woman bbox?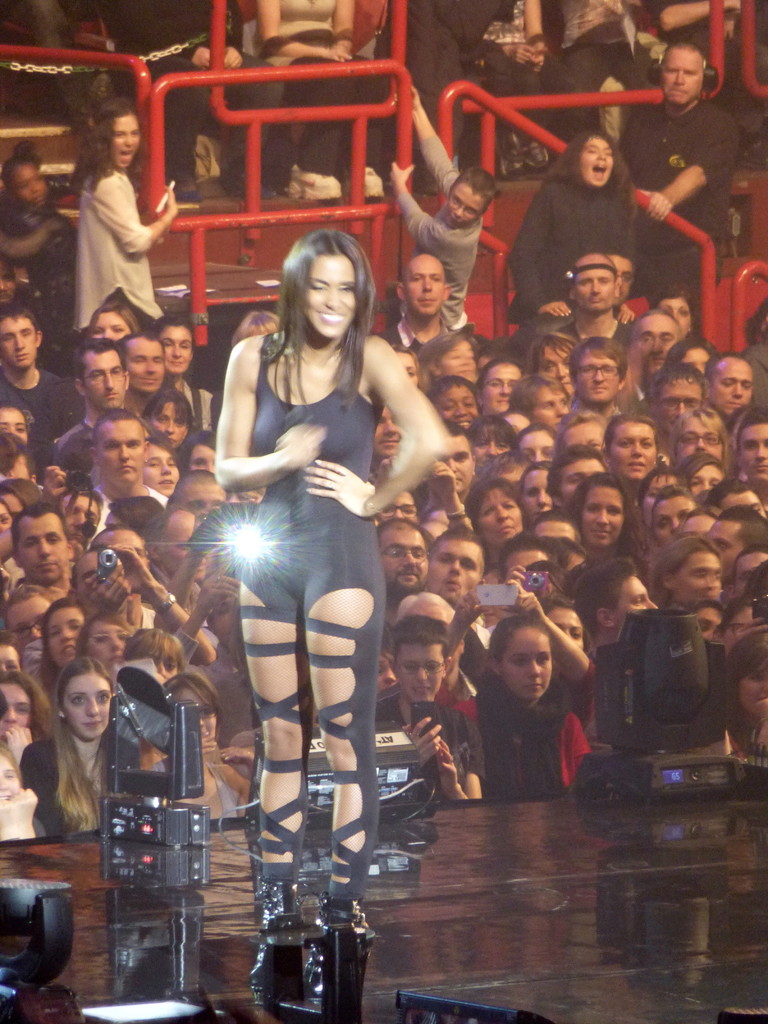
bbox(435, 577, 591, 809)
